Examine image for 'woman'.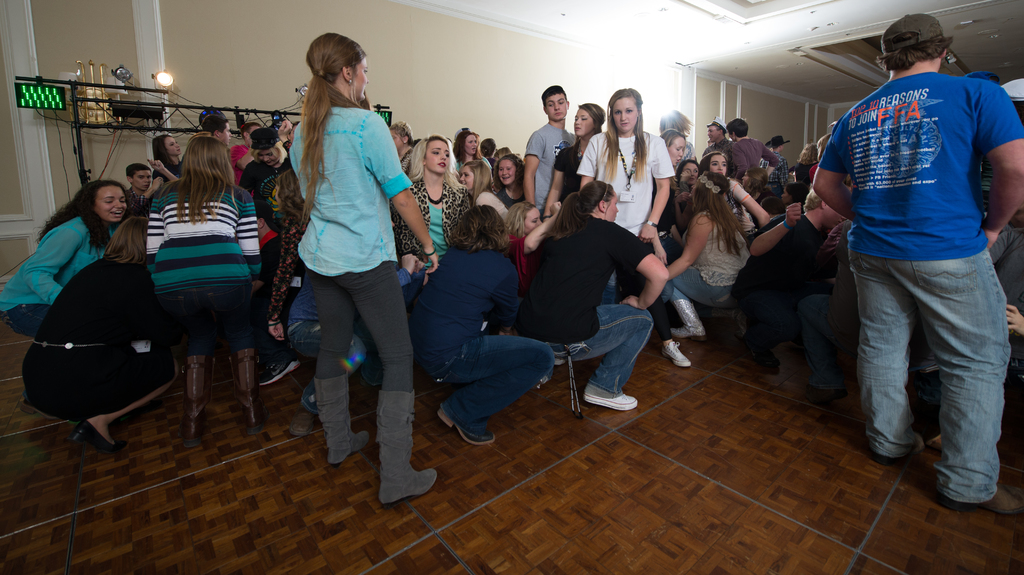
Examination result: crop(275, 31, 420, 492).
